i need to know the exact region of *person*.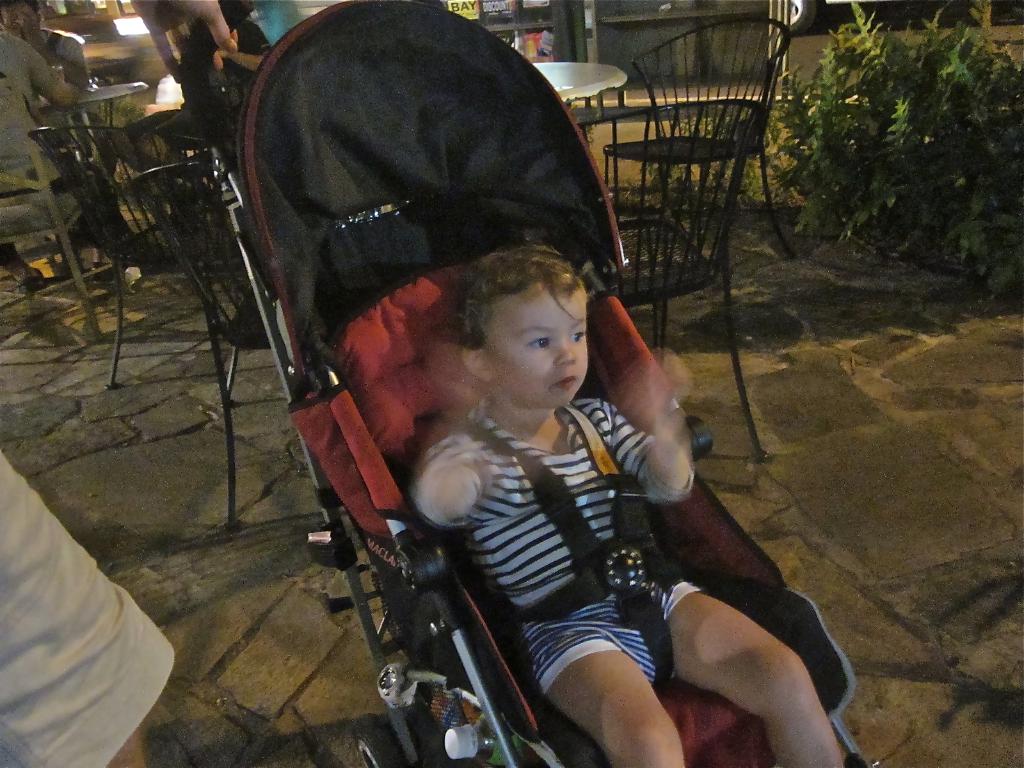
Region: <bbox>18, 0, 93, 137</bbox>.
